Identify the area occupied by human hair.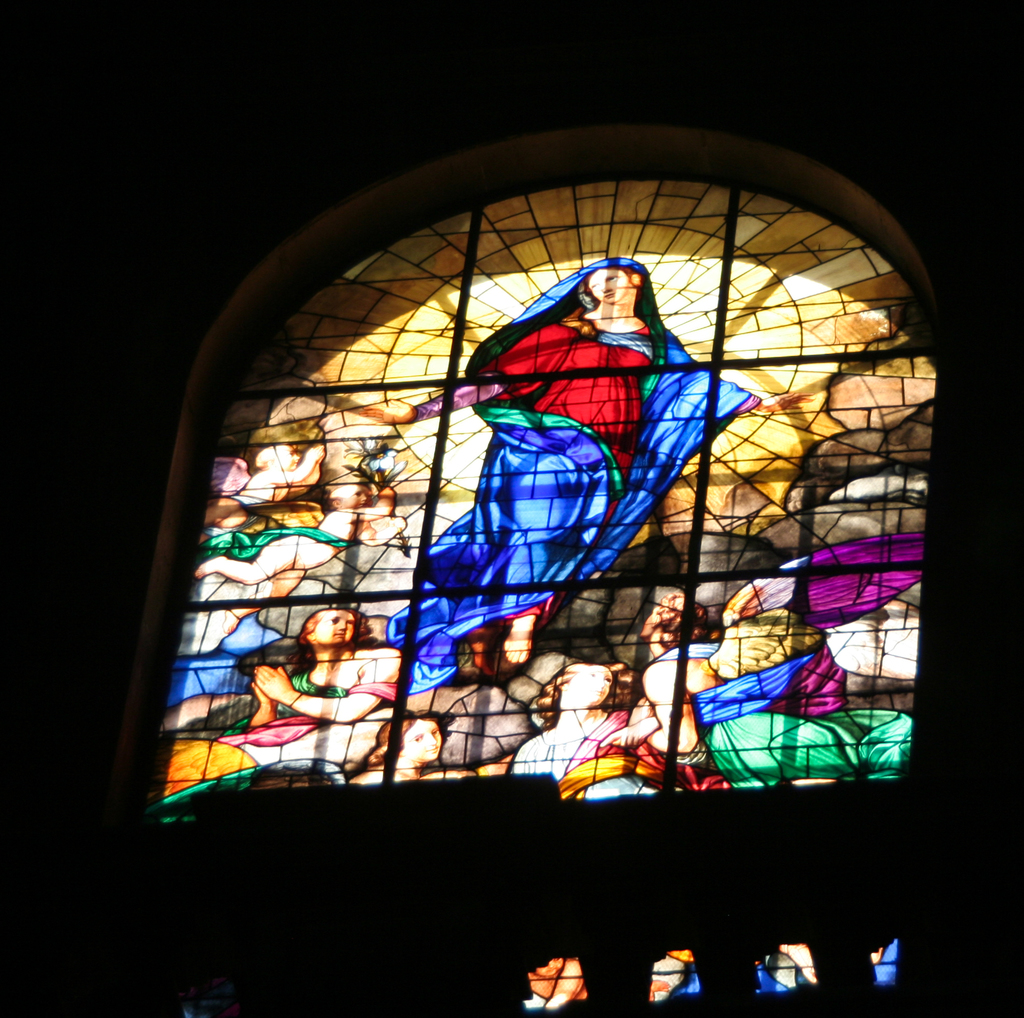
Area: 541/663/637/724.
